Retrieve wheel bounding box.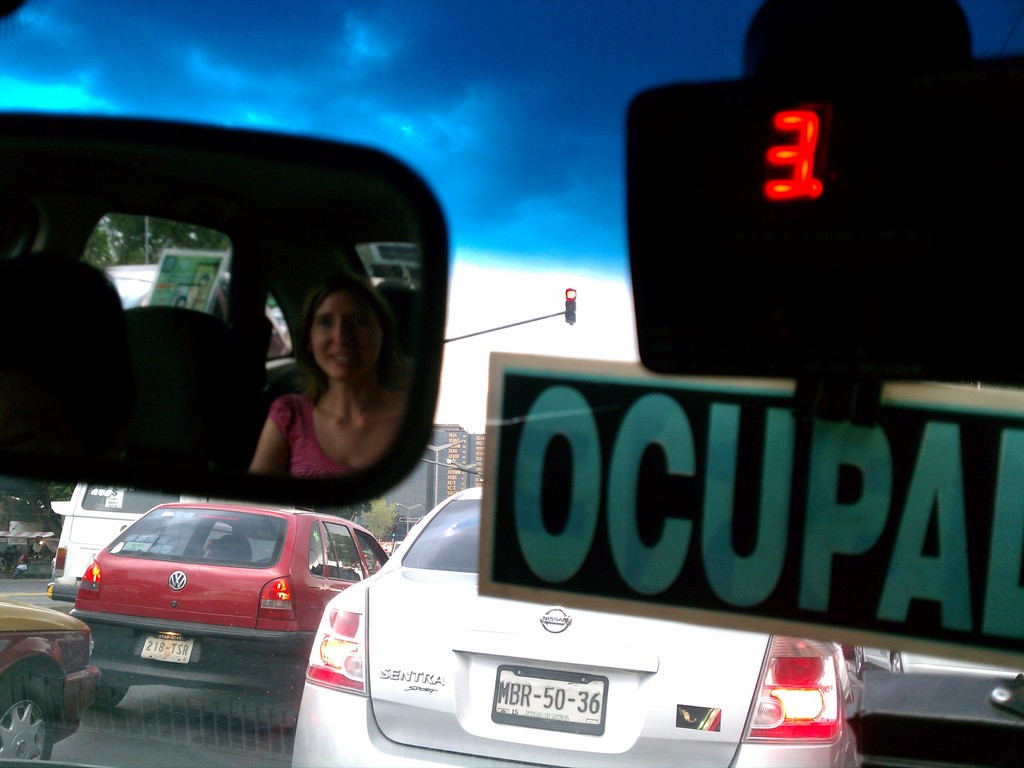
Bounding box: 6:651:71:751.
